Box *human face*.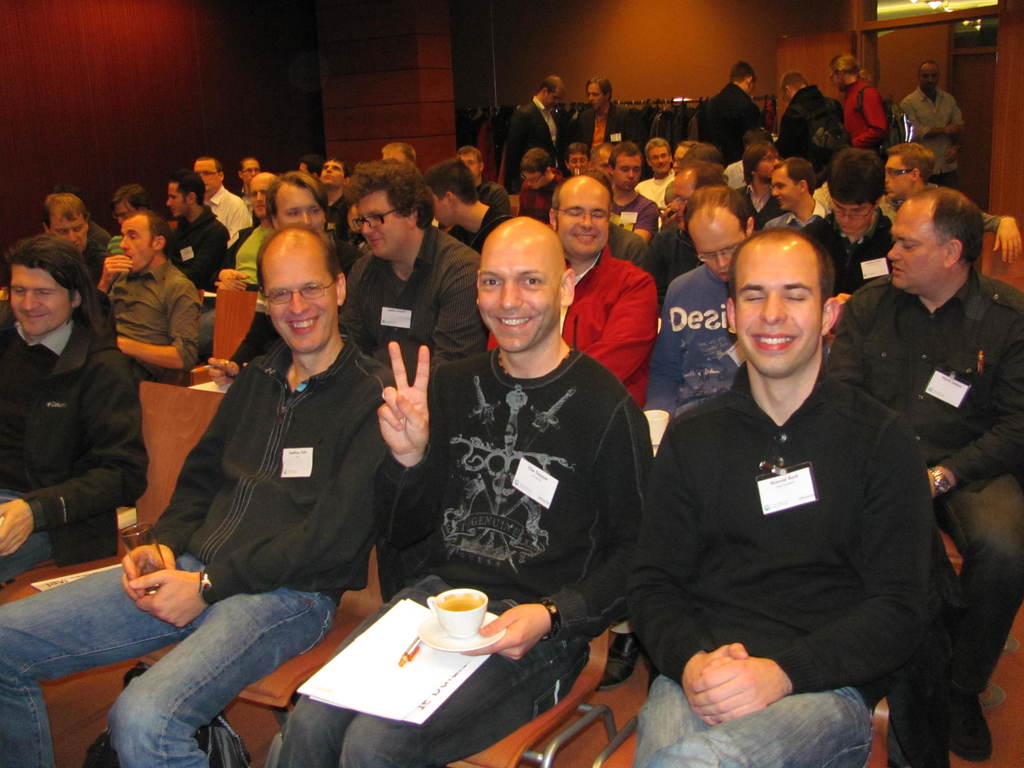
[x1=543, y1=88, x2=563, y2=108].
